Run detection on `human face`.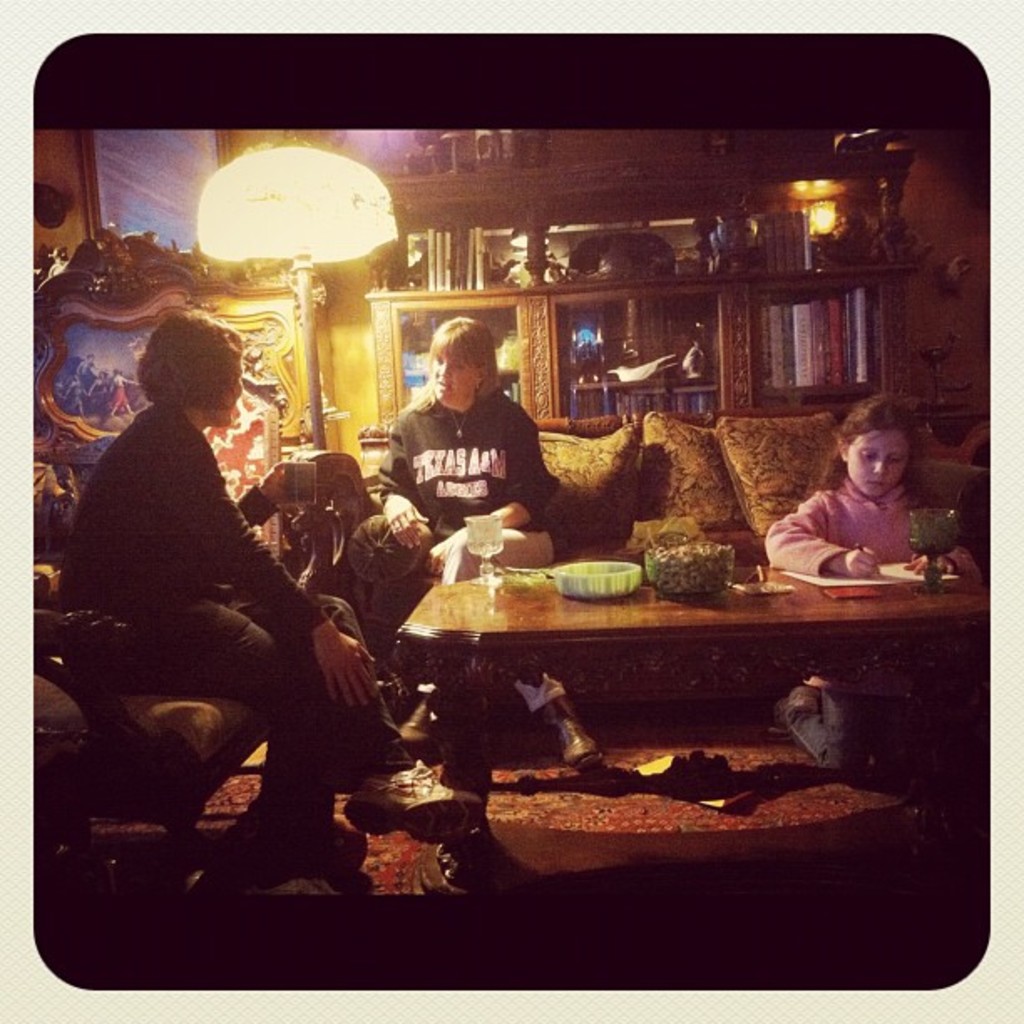
Result: detection(845, 427, 909, 500).
